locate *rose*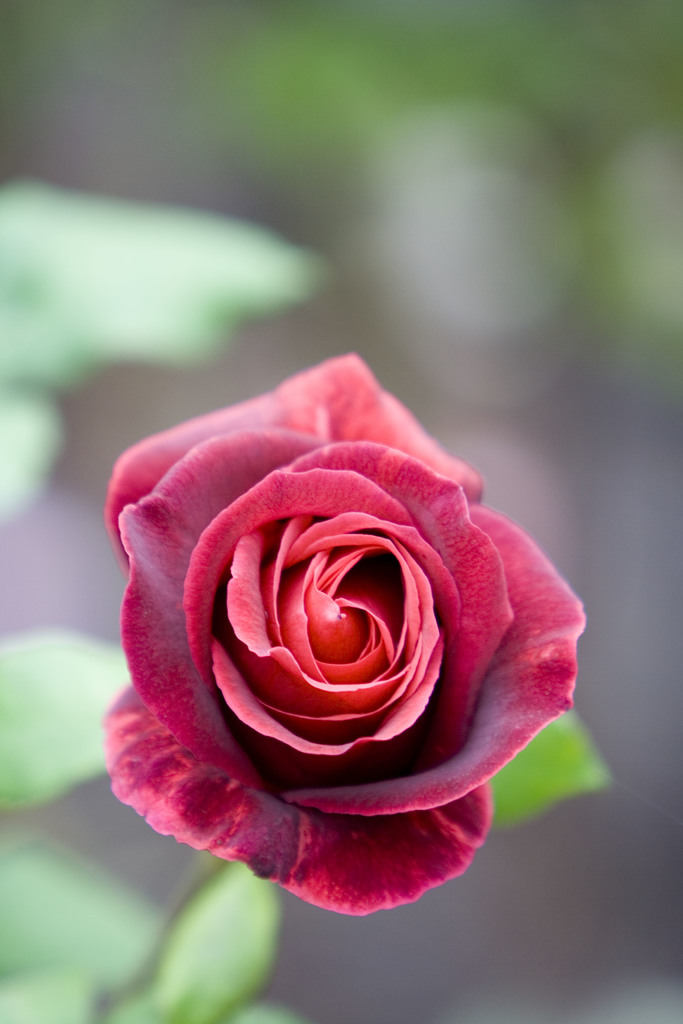
90:346:582:918
